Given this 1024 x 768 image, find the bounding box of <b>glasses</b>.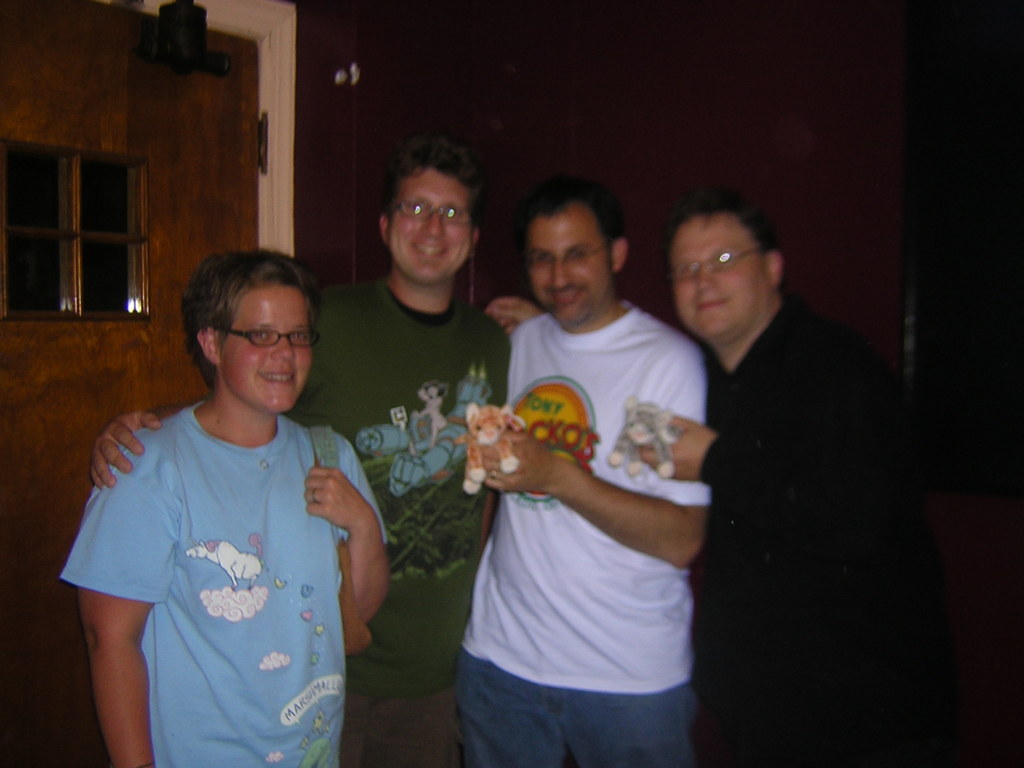
l=387, t=196, r=482, b=239.
